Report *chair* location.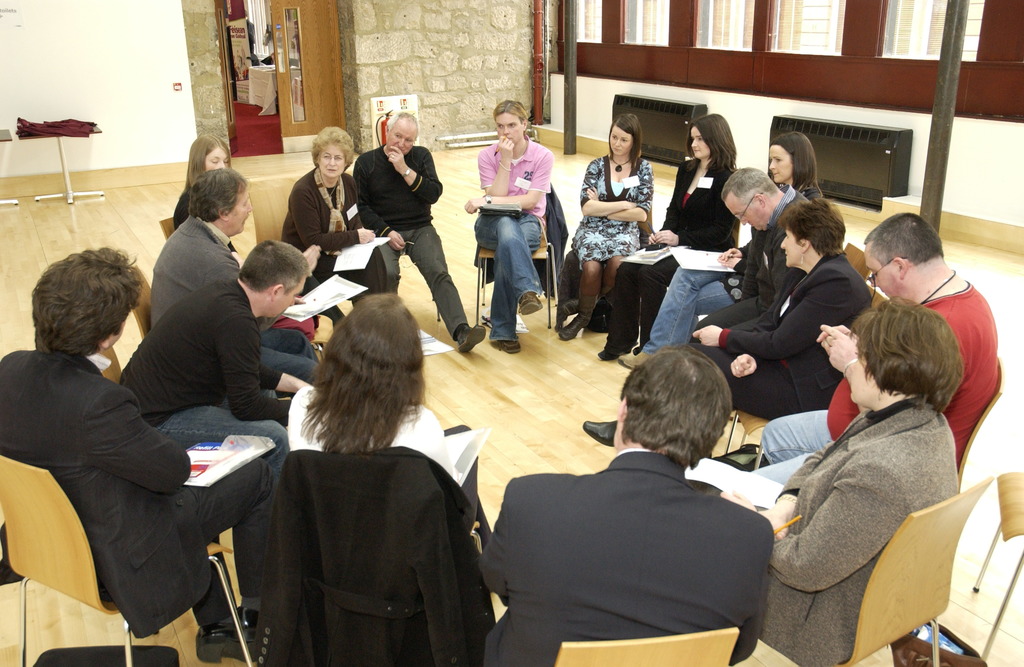
Report: BBox(861, 476, 1002, 666).
